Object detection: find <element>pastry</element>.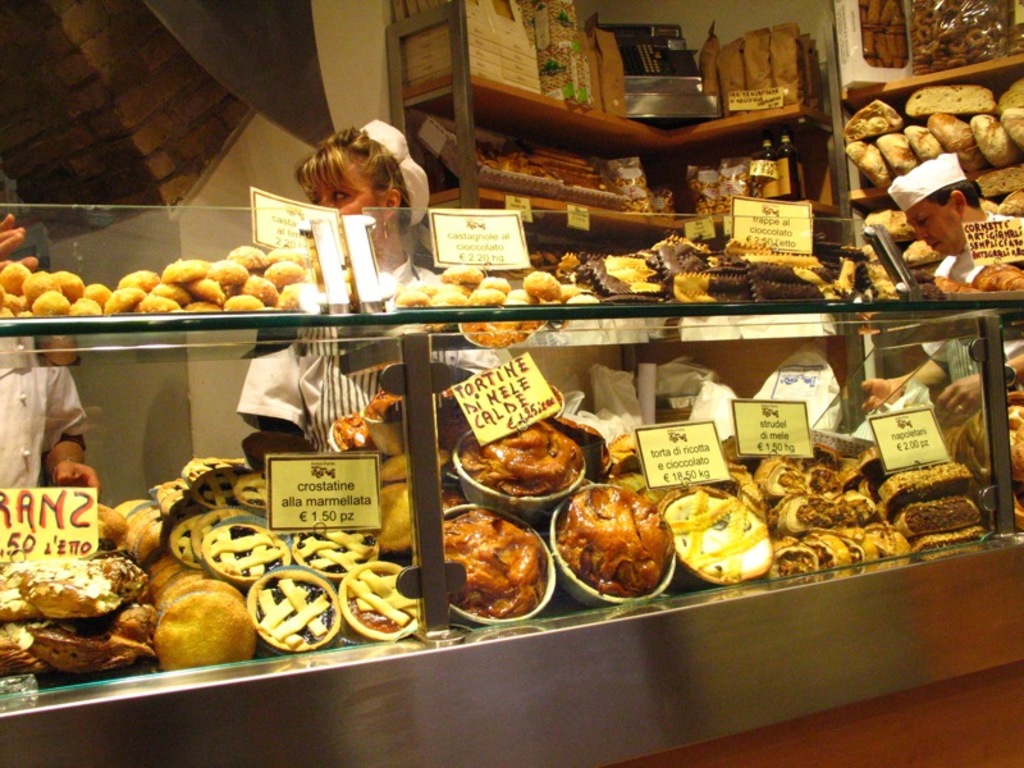
{"x1": 239, "y1": 463, "x2": 269, "y2": 508}.
